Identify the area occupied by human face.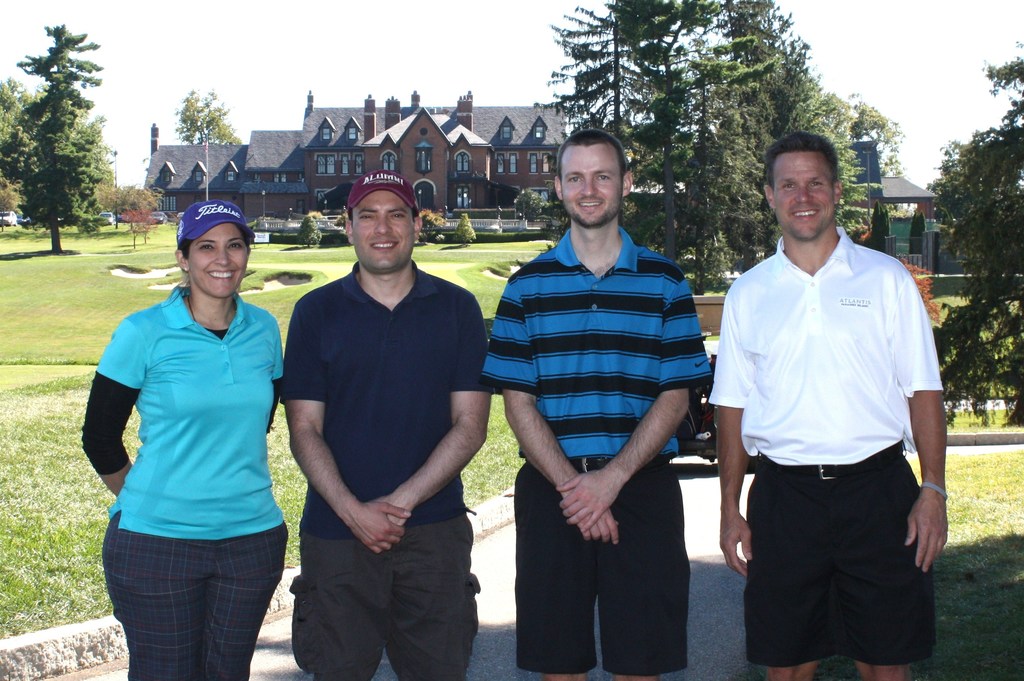
Area: locate(765, 152, 835, 241).
